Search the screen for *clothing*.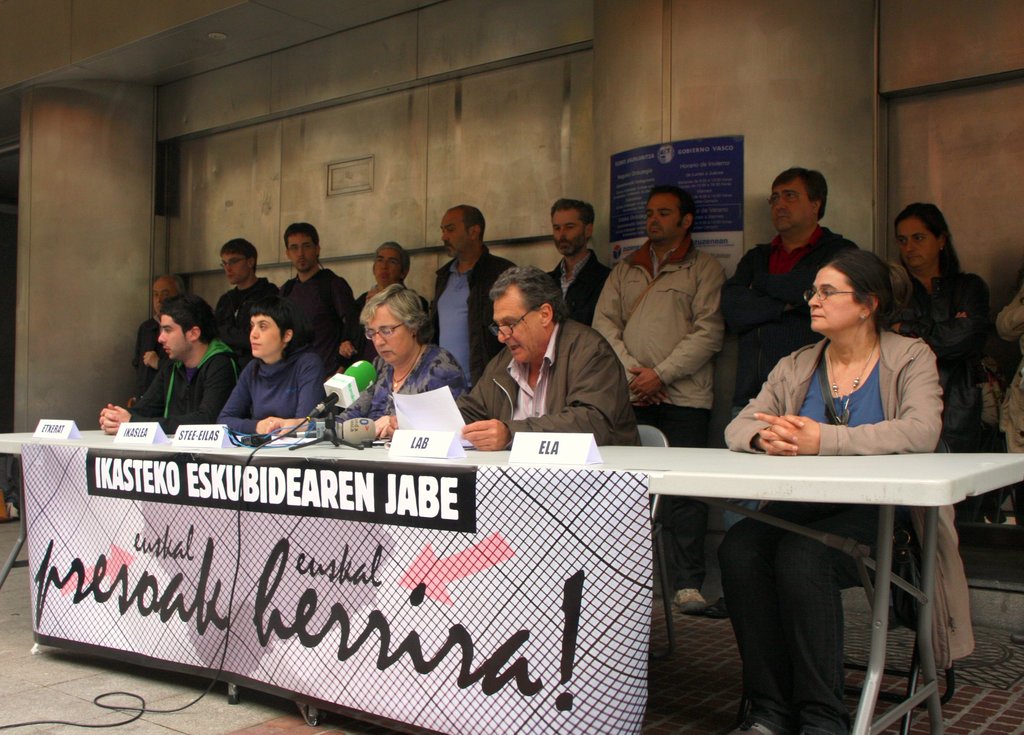
Found at crop(548, 254, 602, 325).
